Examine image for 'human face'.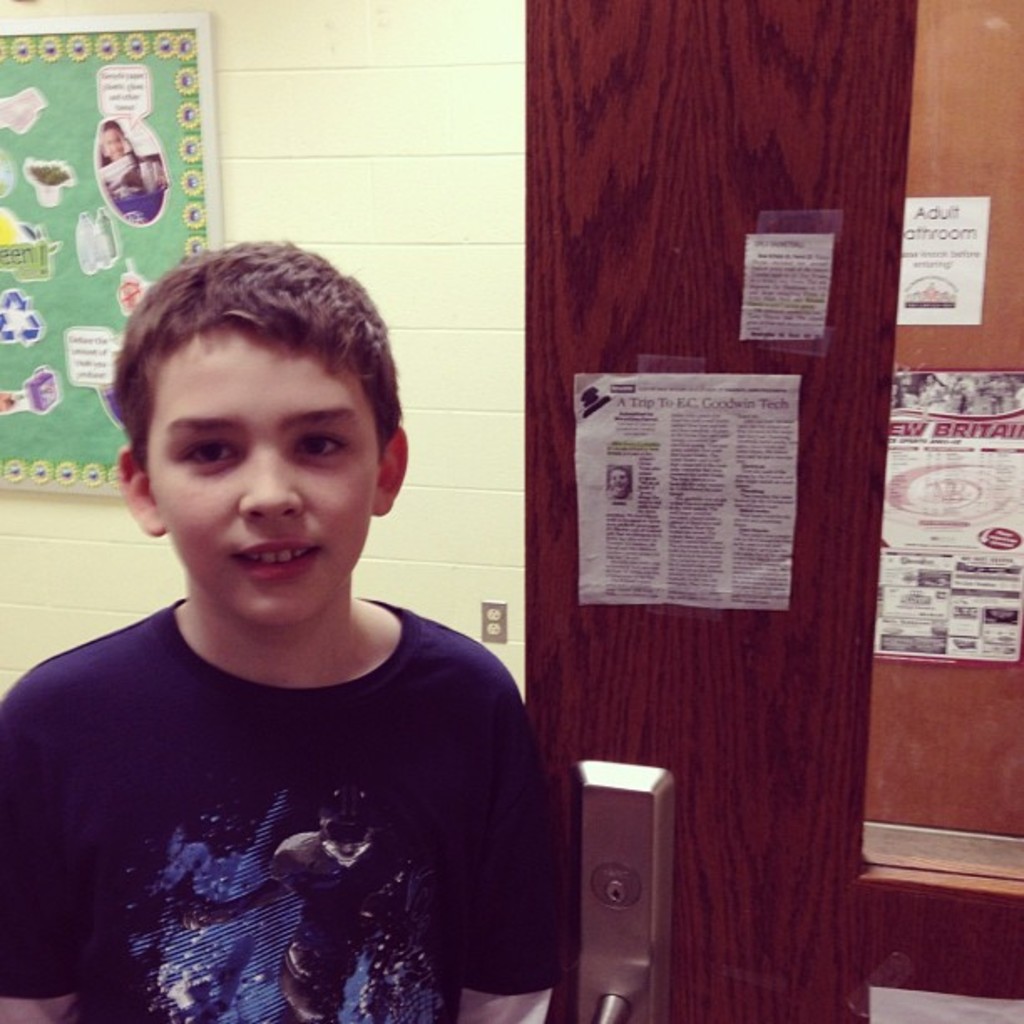
Examination result: [x1=146, y1=323, x2=378, y2=627].
